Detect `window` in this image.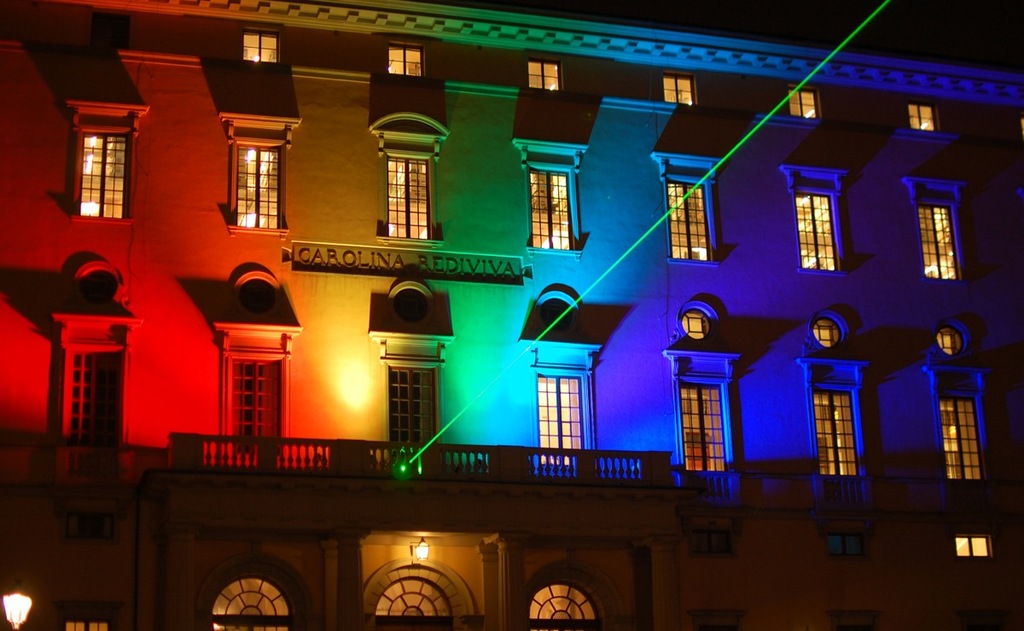
Detection: left=922, top=367, right=996, bottom=494.
